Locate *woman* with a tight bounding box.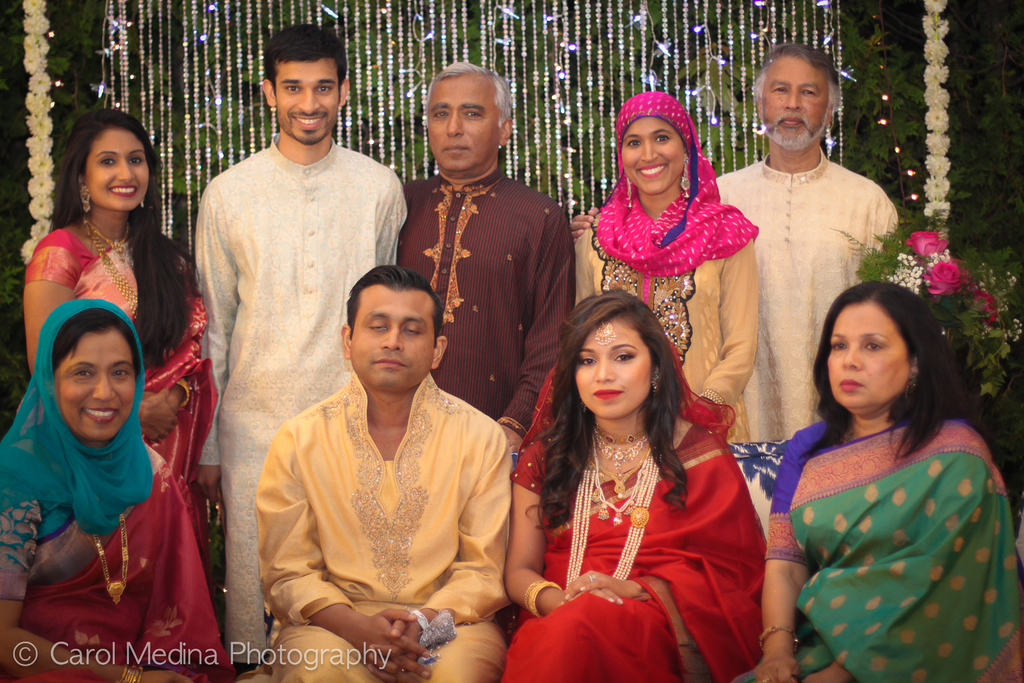
[741, 276, 1023, 682].
